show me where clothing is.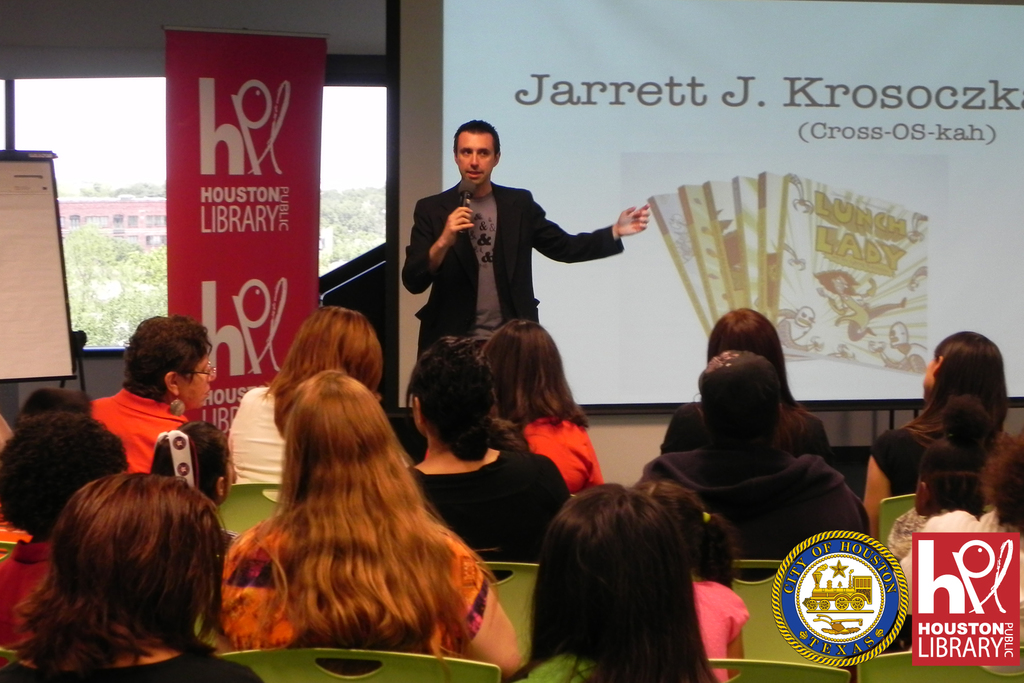
clothing is at [630, 432, 879, 568].
